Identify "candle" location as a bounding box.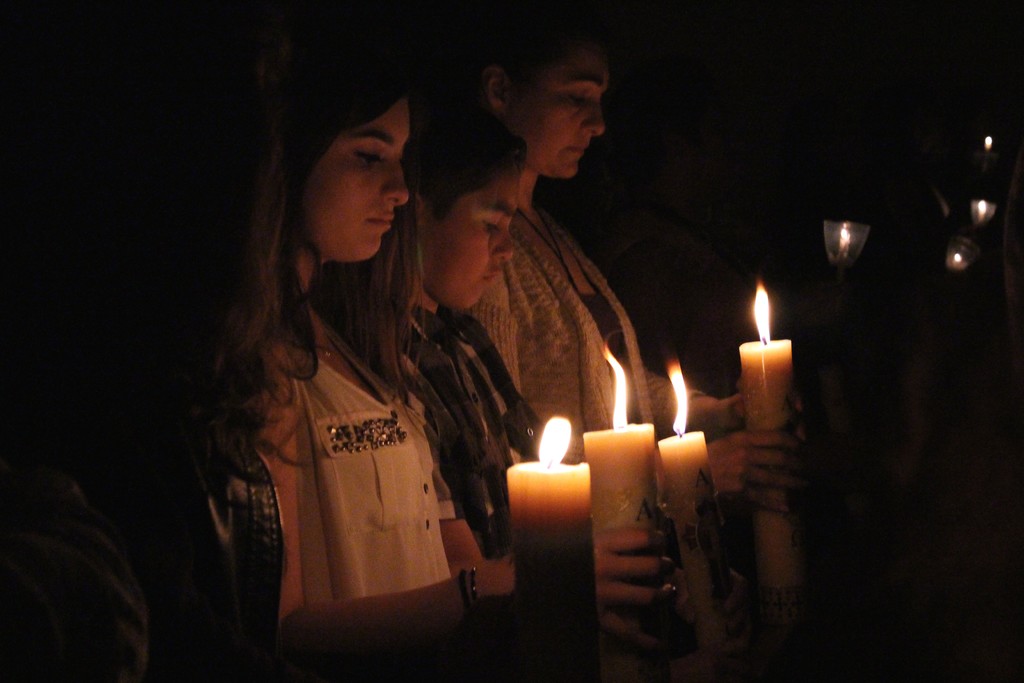
bbox(580, 329, 646, 674).
